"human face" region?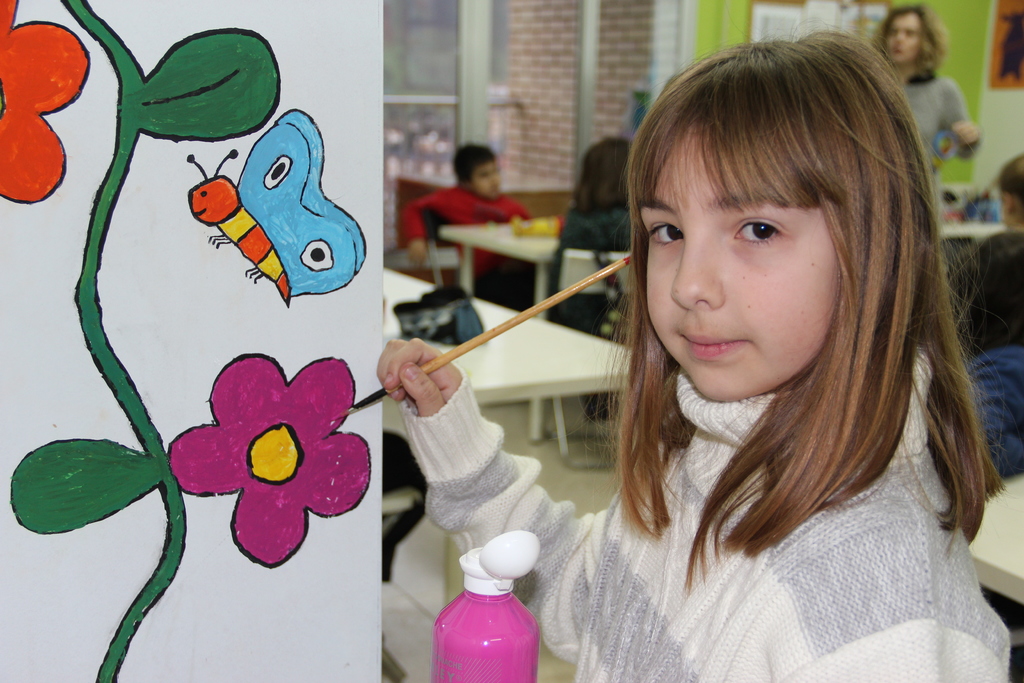
469 156 504 201
